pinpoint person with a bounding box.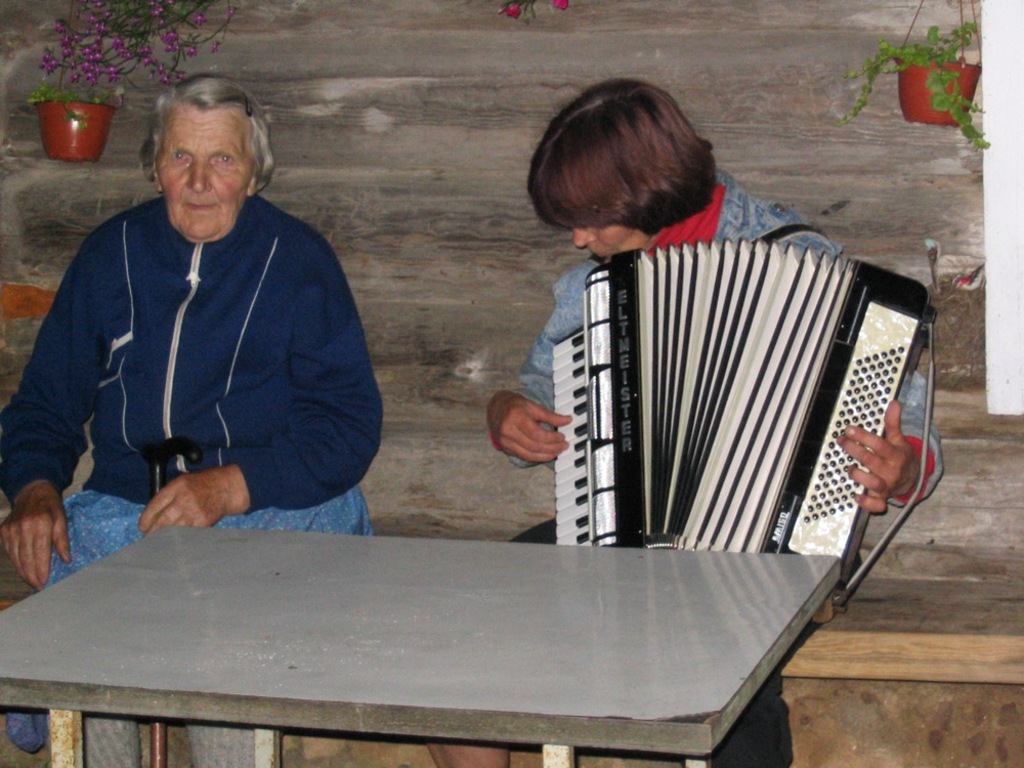
region(12, 44, 381, 609).
